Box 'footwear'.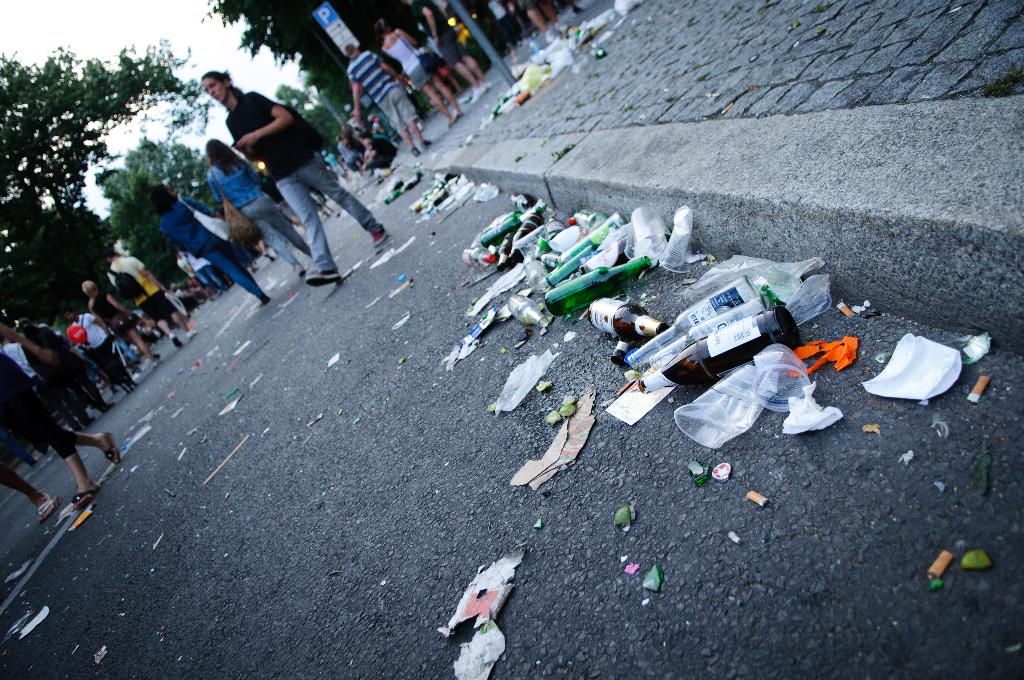
left=471, top=83, right=489, bottom=103.
